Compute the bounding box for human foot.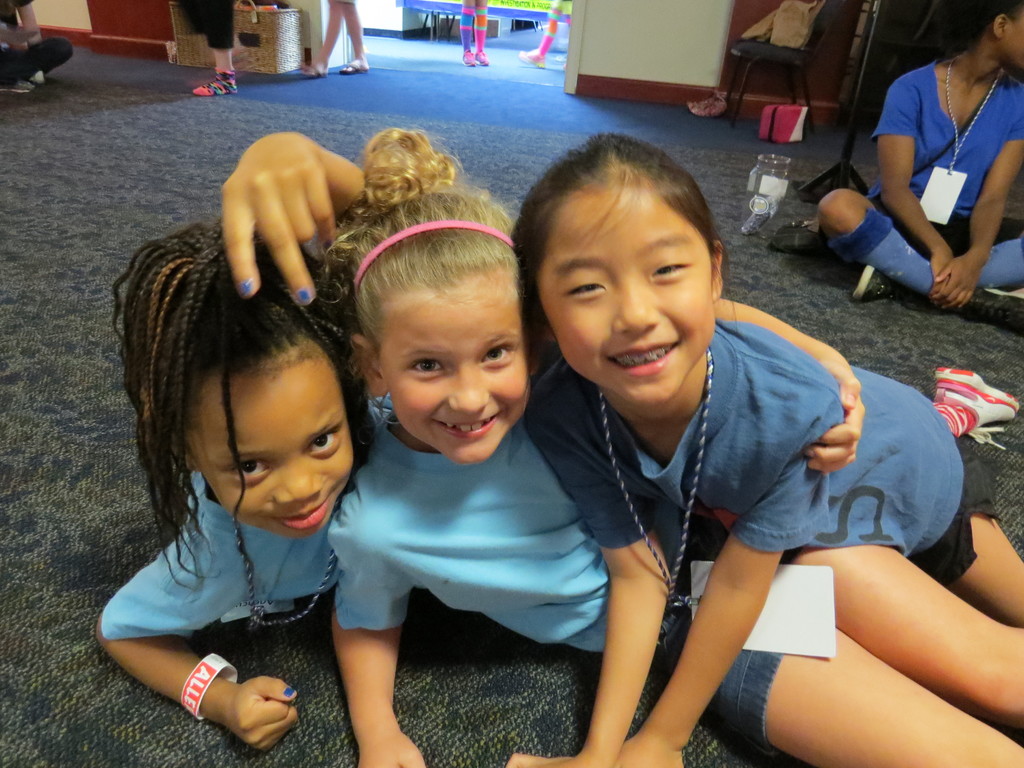
bbox=[342, 54, 369, 72].
